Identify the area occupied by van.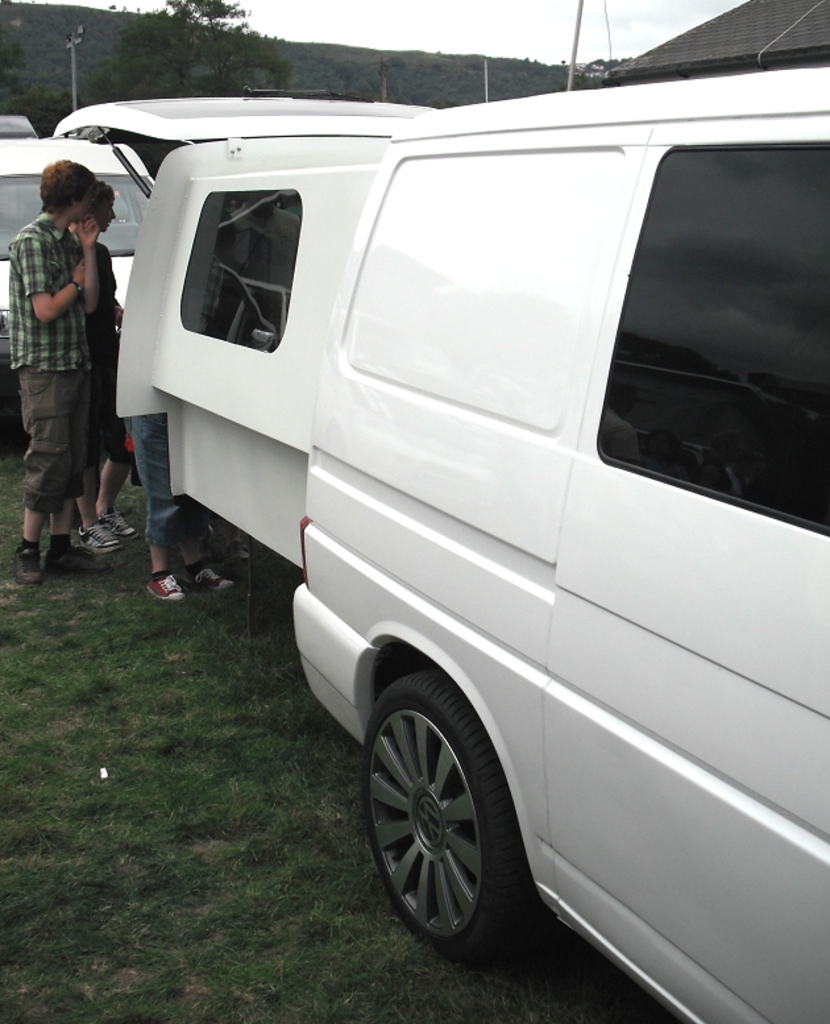
Area: bbox=(45, 55, 829, 1023).
